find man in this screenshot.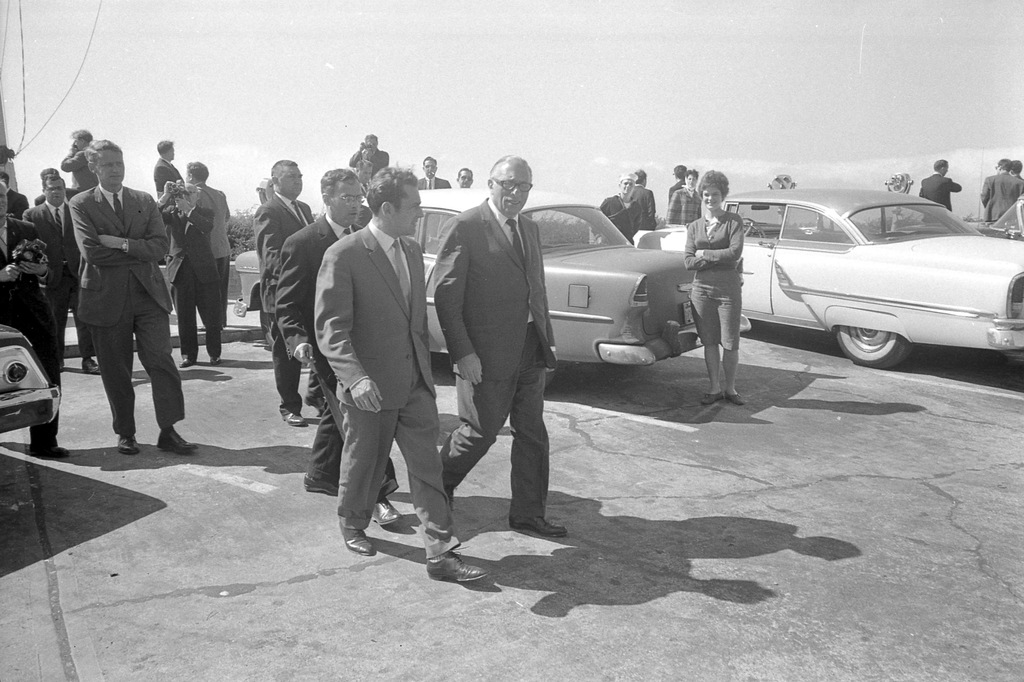
The bounding box for man is 35:167:59:205.
